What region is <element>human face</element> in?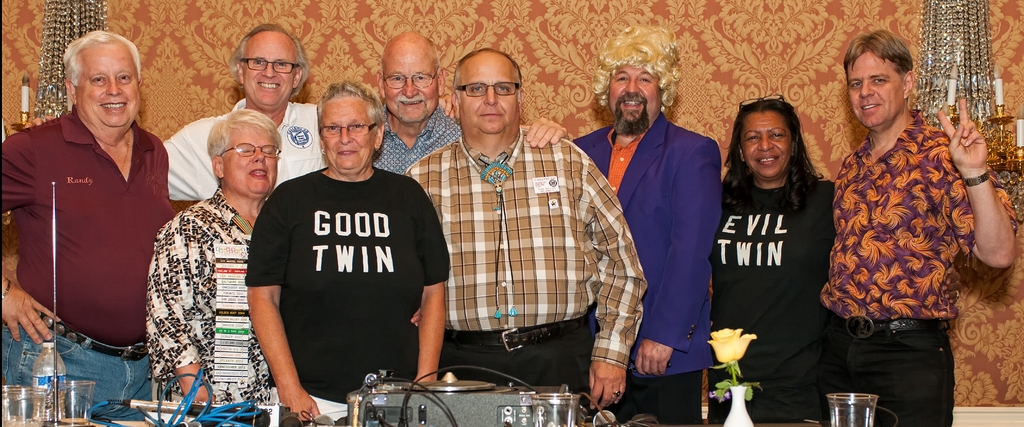
crop(742, 111, 794, 179).
